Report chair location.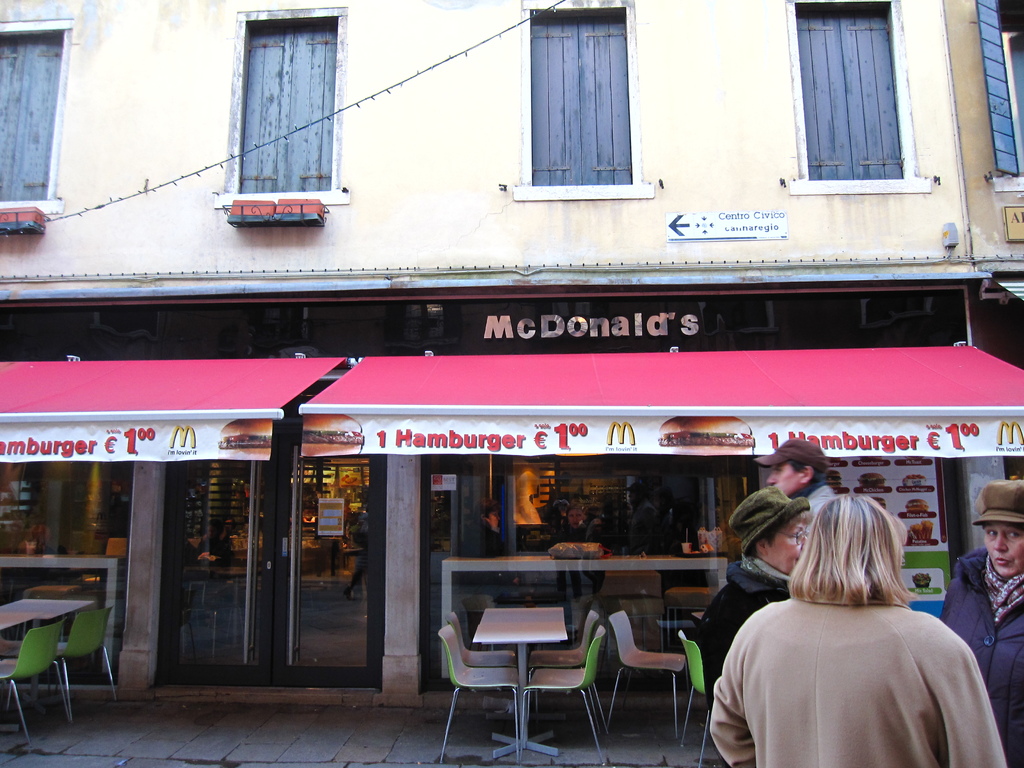
Report: <box>436,625,516,764</box>.
